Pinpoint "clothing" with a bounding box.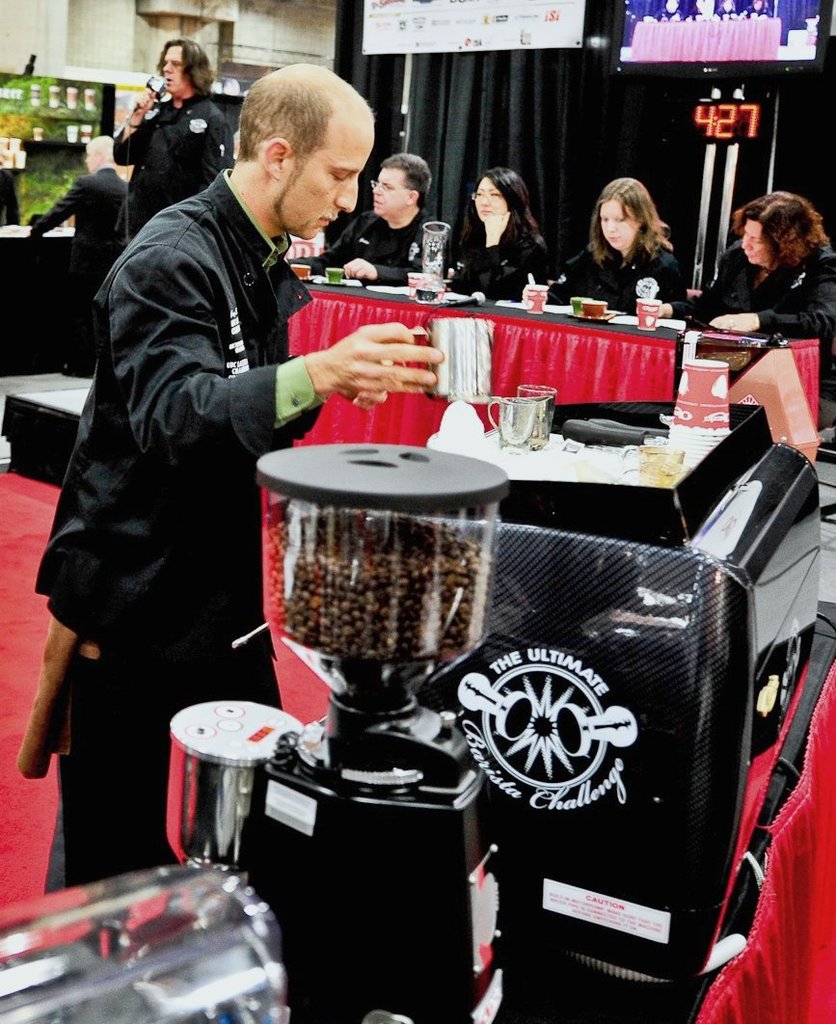
<box>110,88,237,248</box>.
